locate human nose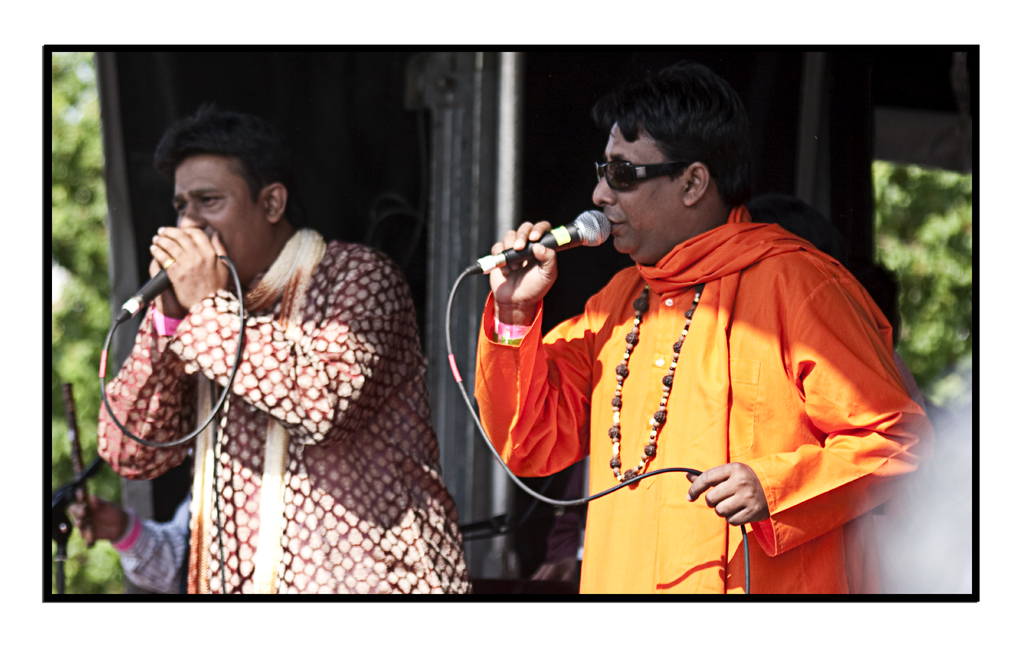
l=178, t=201, r=203, b=224
